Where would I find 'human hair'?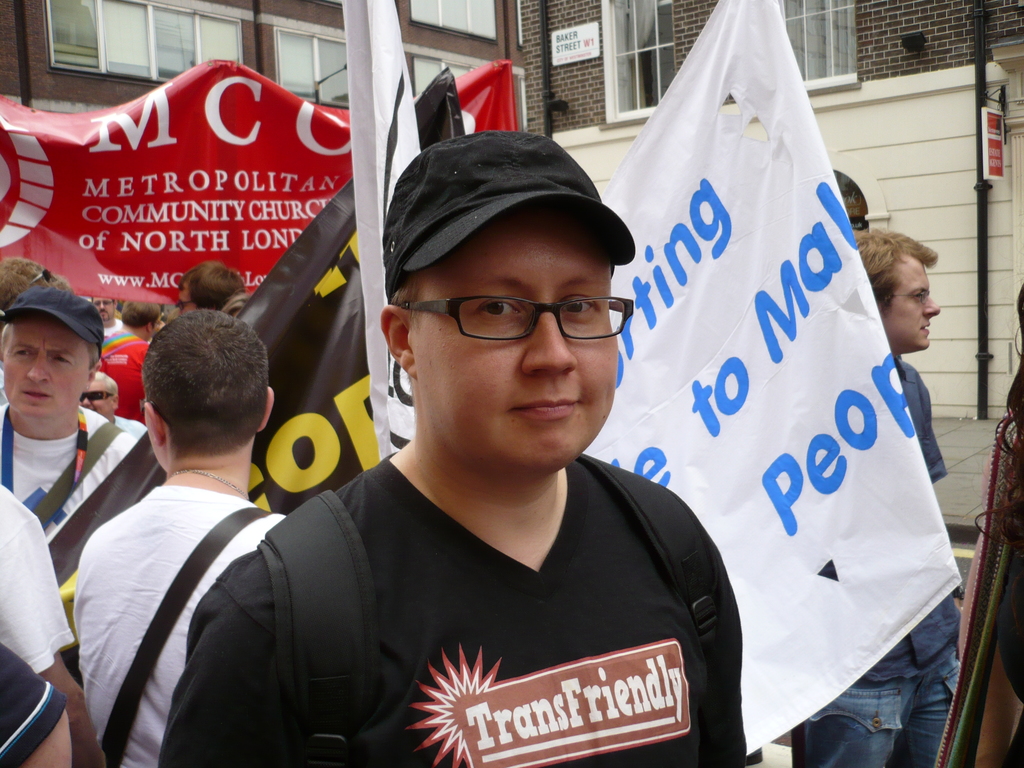
At 178 257 252 317.
